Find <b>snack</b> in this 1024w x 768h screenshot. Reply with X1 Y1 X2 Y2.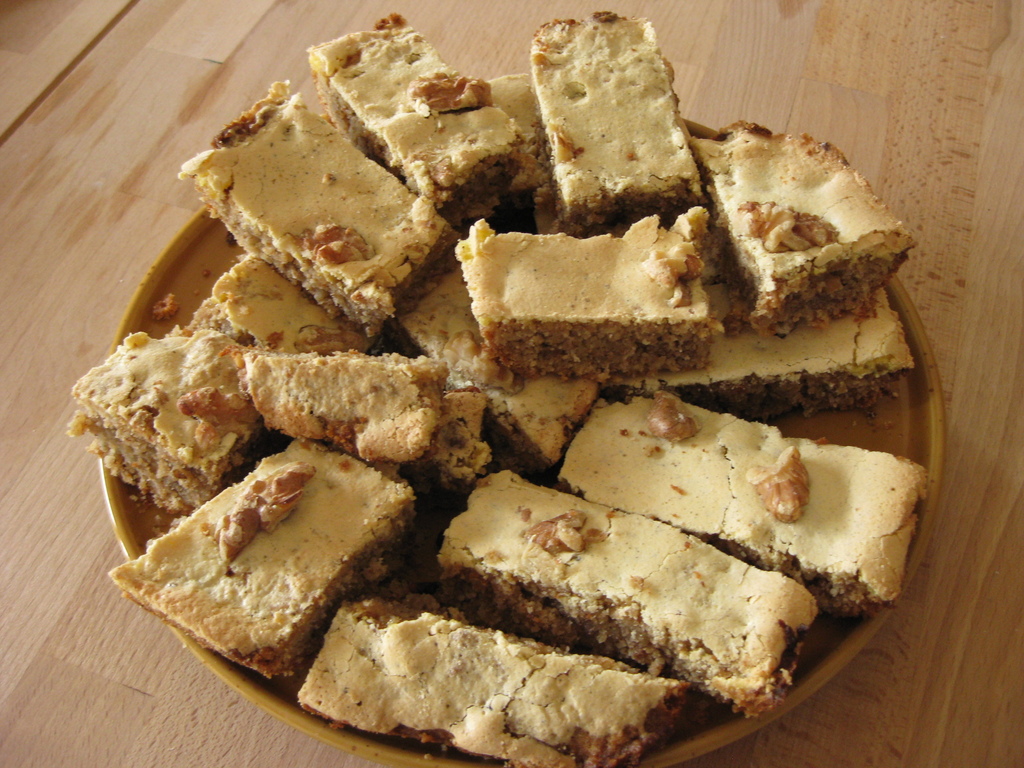
303 6 531 226.
